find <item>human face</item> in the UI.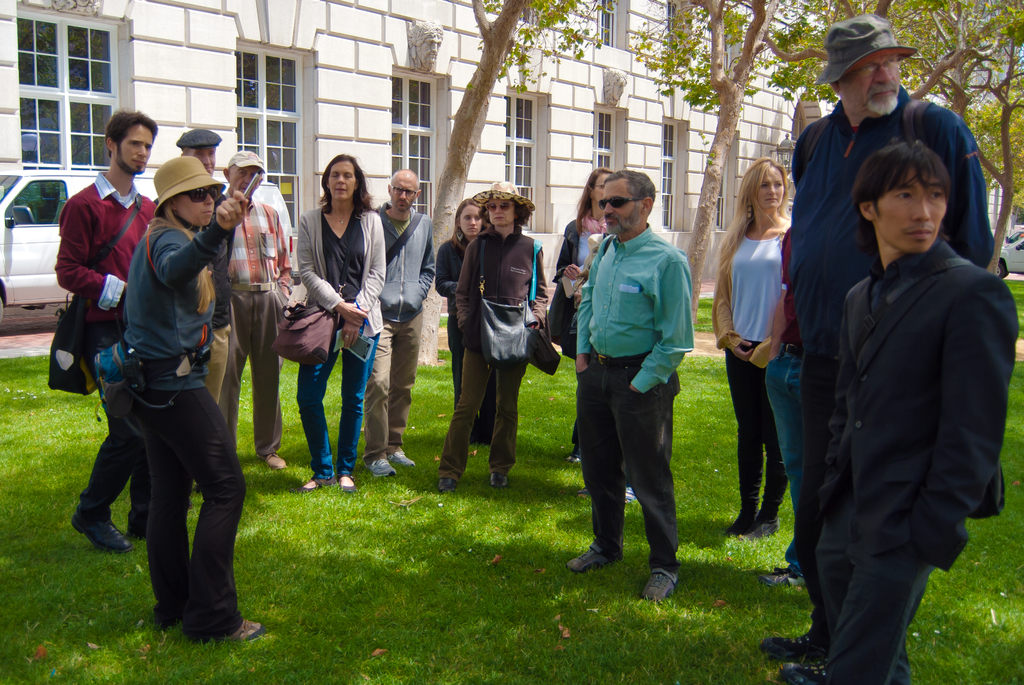
UI element at (875, 165, 951, 258).
